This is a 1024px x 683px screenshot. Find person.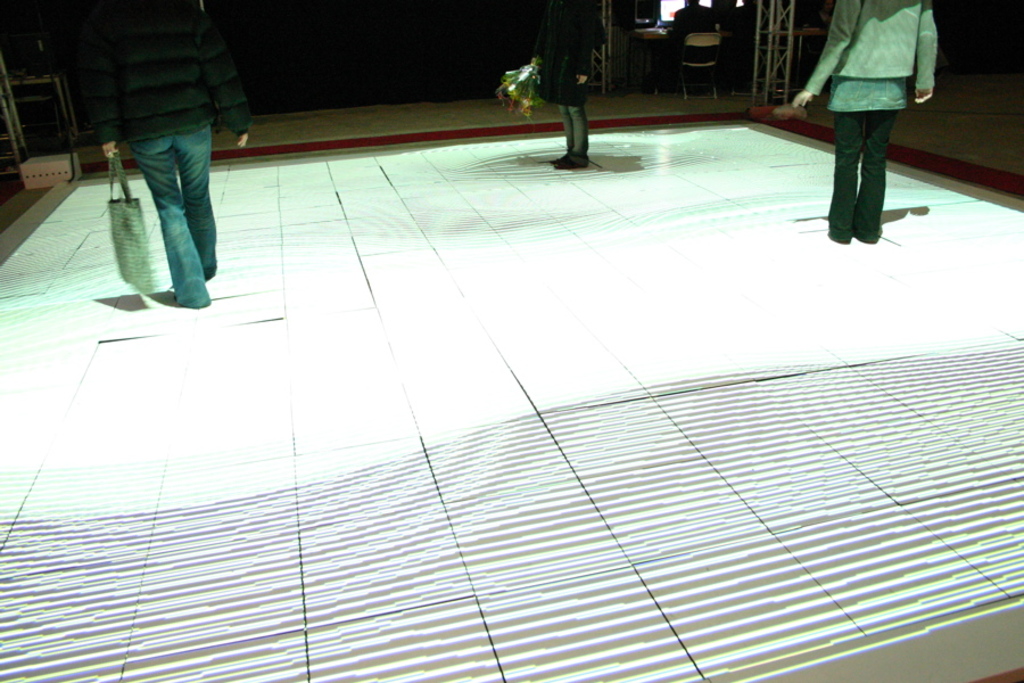
Bounding box: [x1=786, y1=0, x2=930, y2=265].
